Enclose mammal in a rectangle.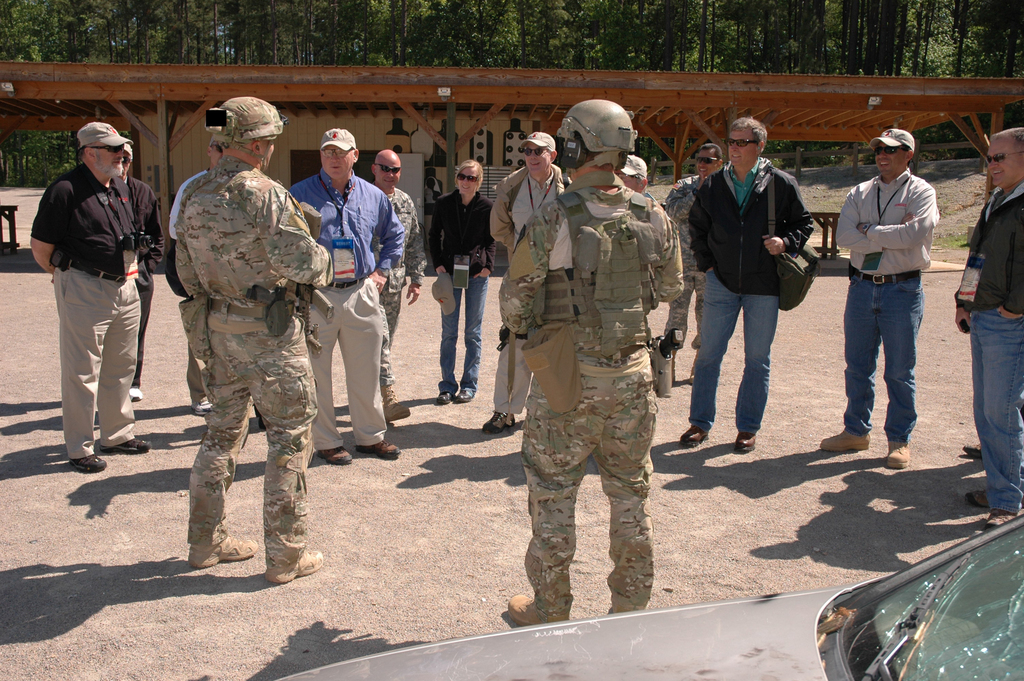
region(479, 127, 573, 432).
